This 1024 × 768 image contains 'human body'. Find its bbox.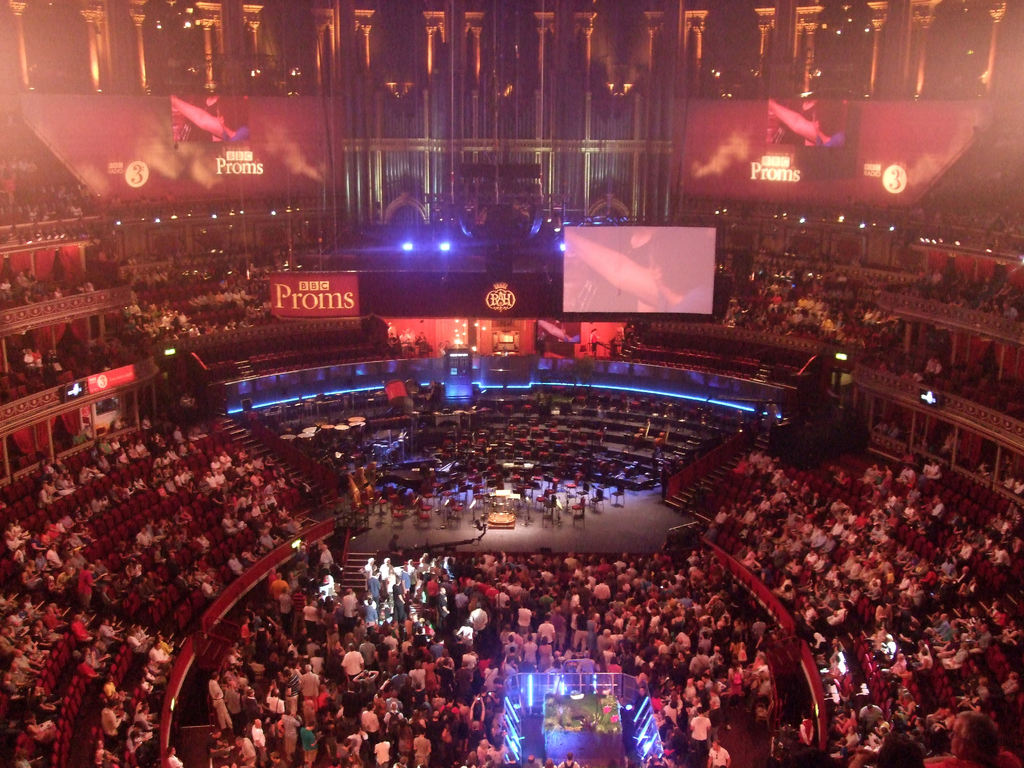
bbox=(829, 605, 852, 622).
